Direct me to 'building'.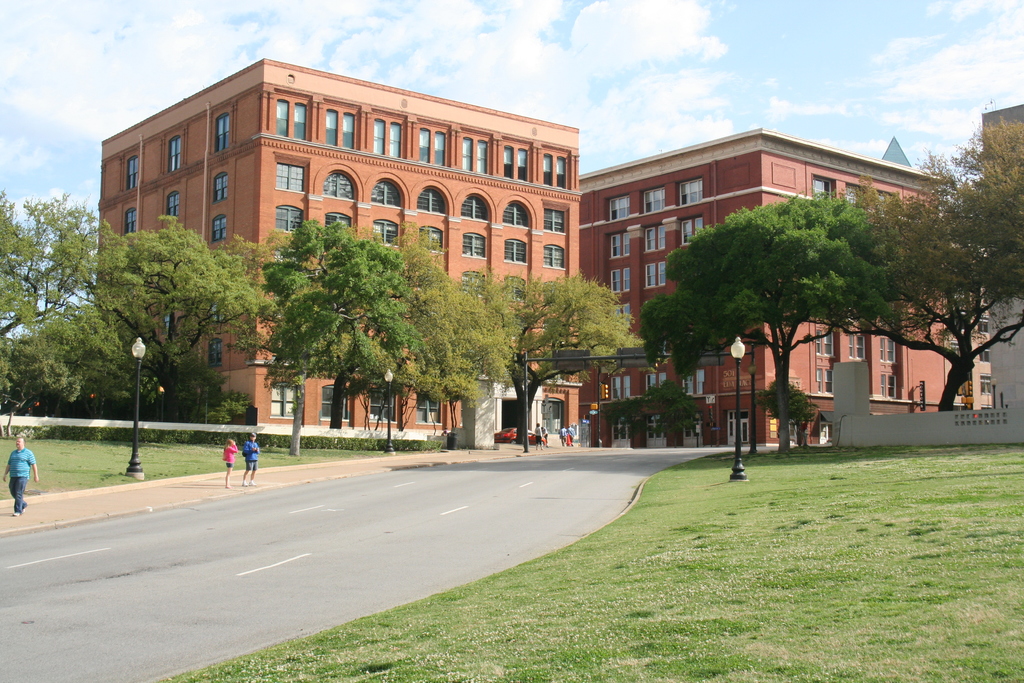
Direction: l=950, t=176, r=994, b=414.
